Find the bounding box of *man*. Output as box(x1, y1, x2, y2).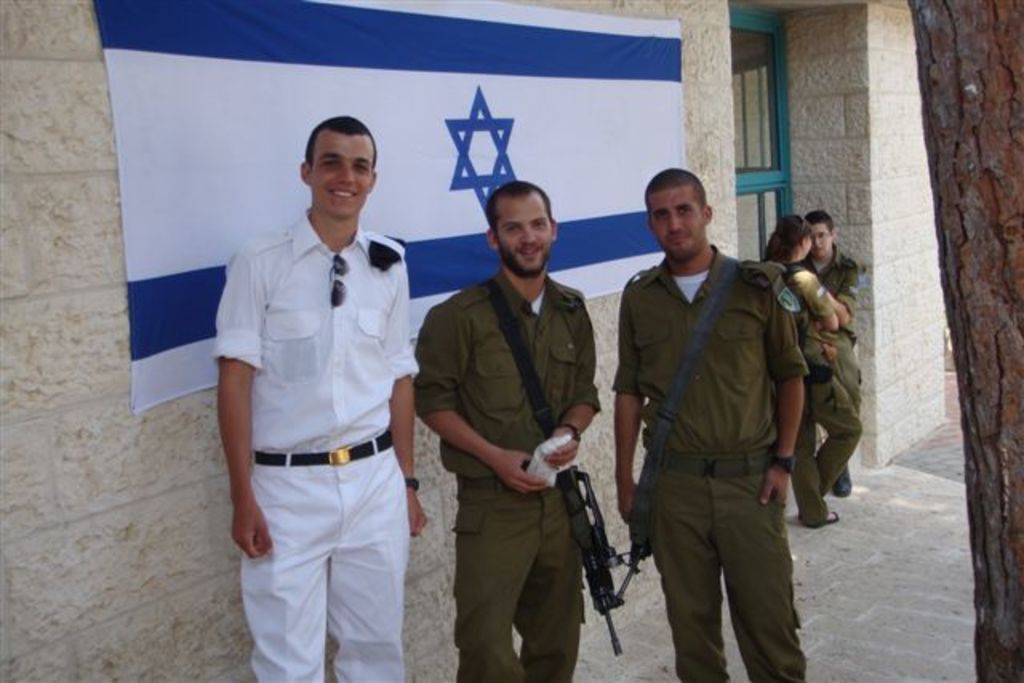
box(413, 178, 603, 681).
